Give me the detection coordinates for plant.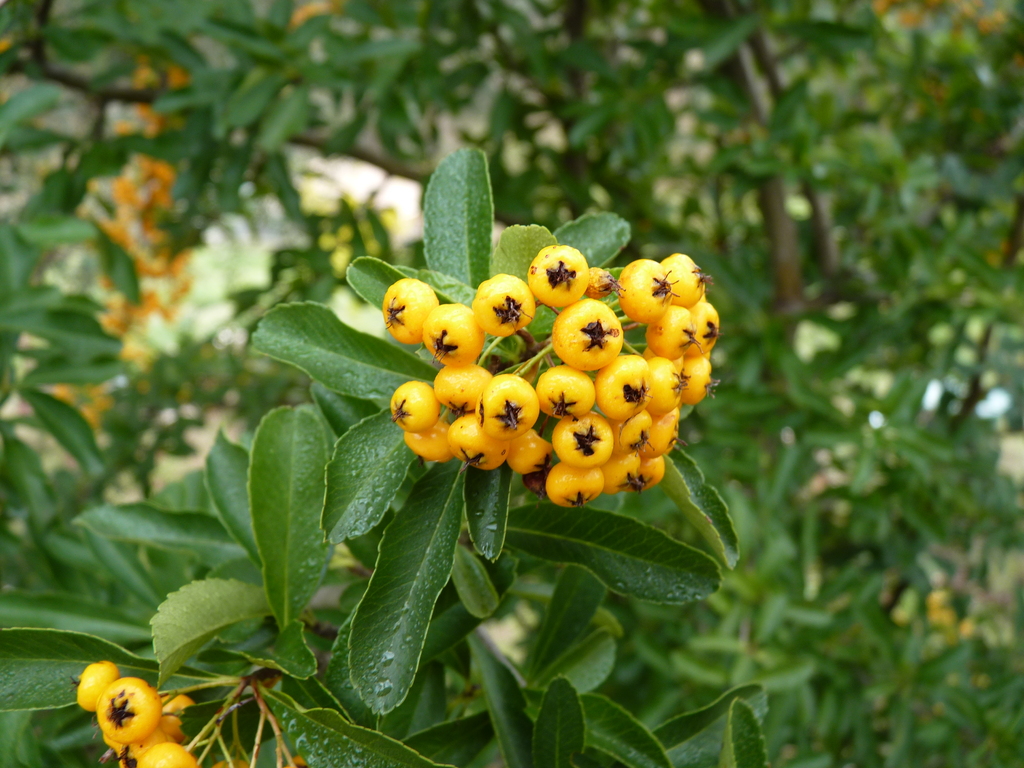
(x1=0, y1=140, x2=769, y2=767).
